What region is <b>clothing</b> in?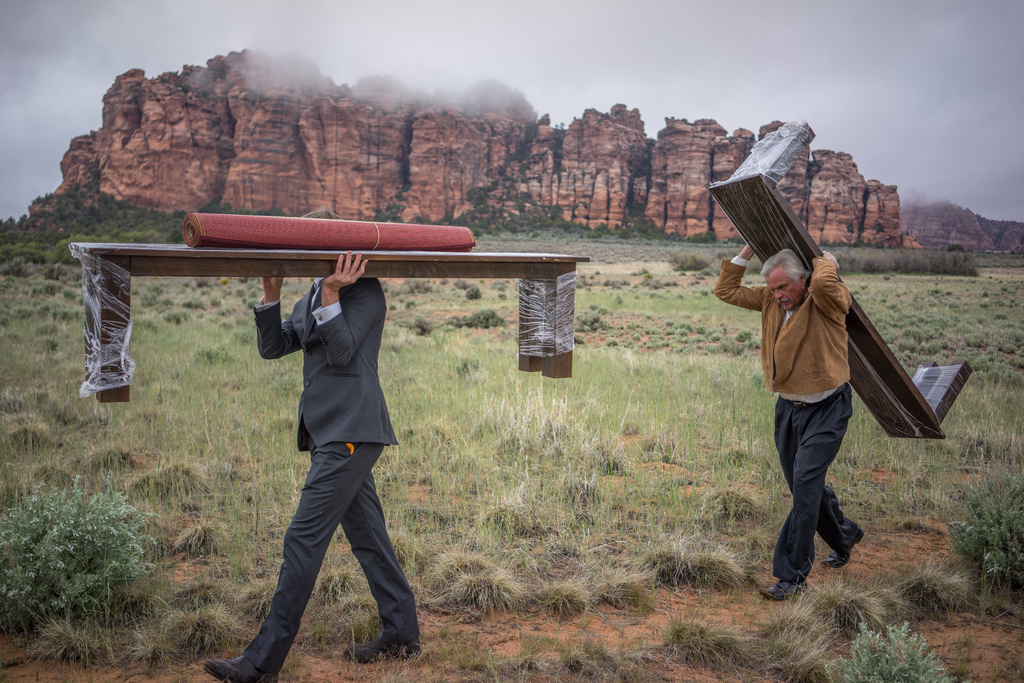
{"x1": 712, "y1": 255, "x2": 861, "y2": 586}.
